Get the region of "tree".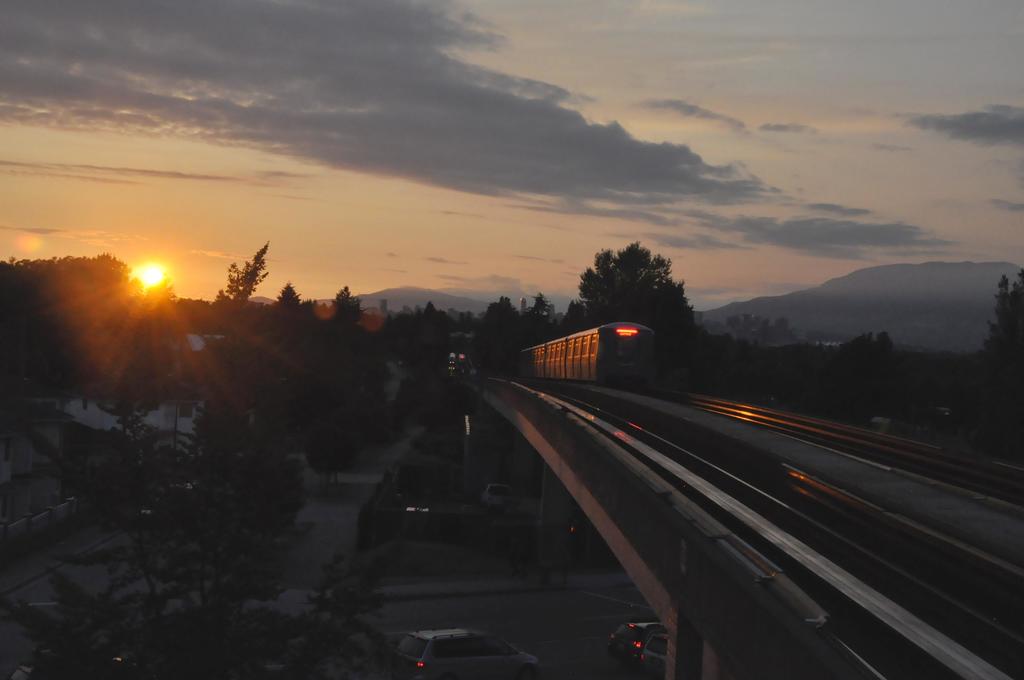
(577, 234, 703, 332).
